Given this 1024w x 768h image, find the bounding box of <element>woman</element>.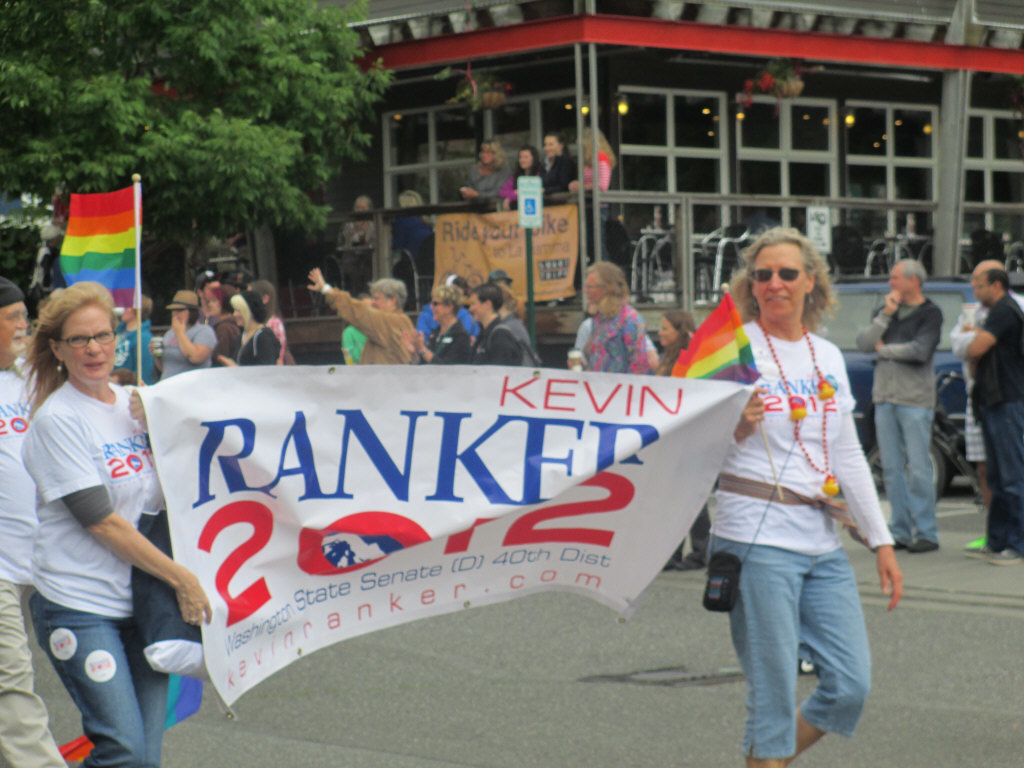
(x1=462, y1=136, x2=517, y2=207).
